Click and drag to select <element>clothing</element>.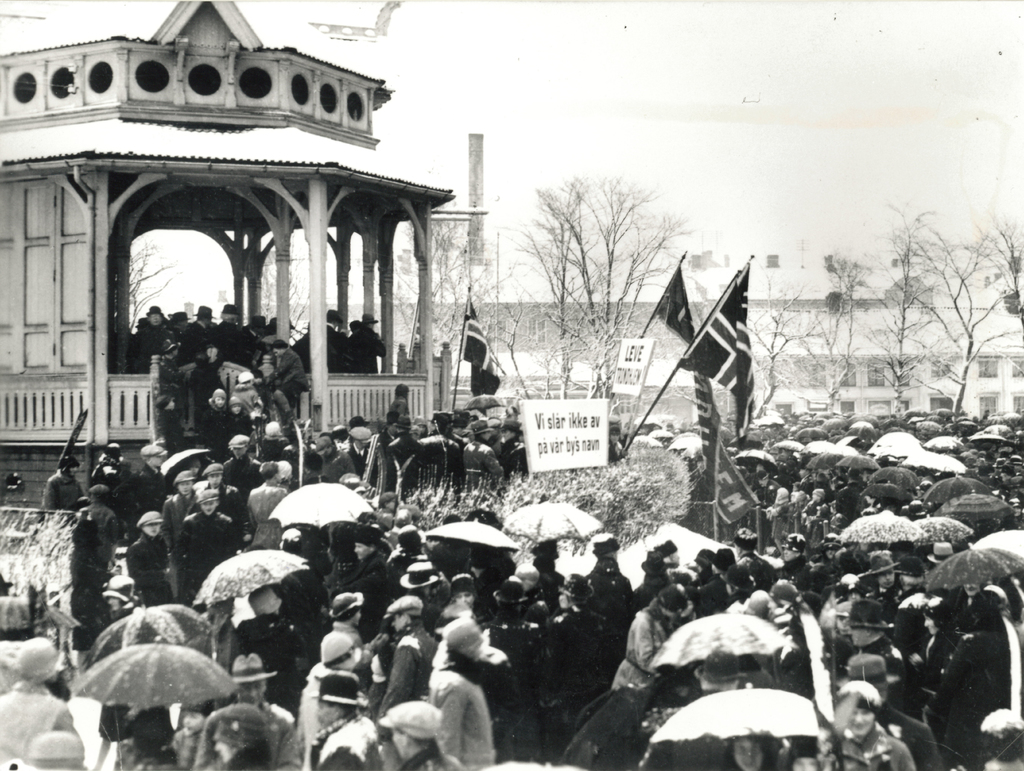
Selection: select_region(76, 502, 117, 563).
